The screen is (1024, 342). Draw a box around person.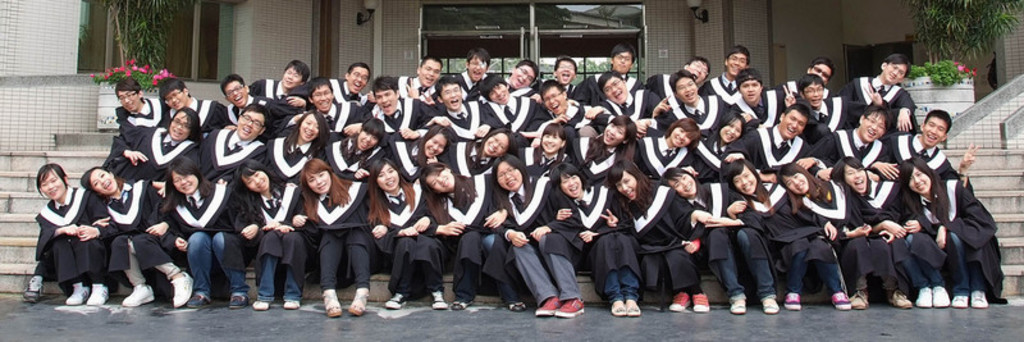
<bbox>332, 60, 372, 108</bbox>.
